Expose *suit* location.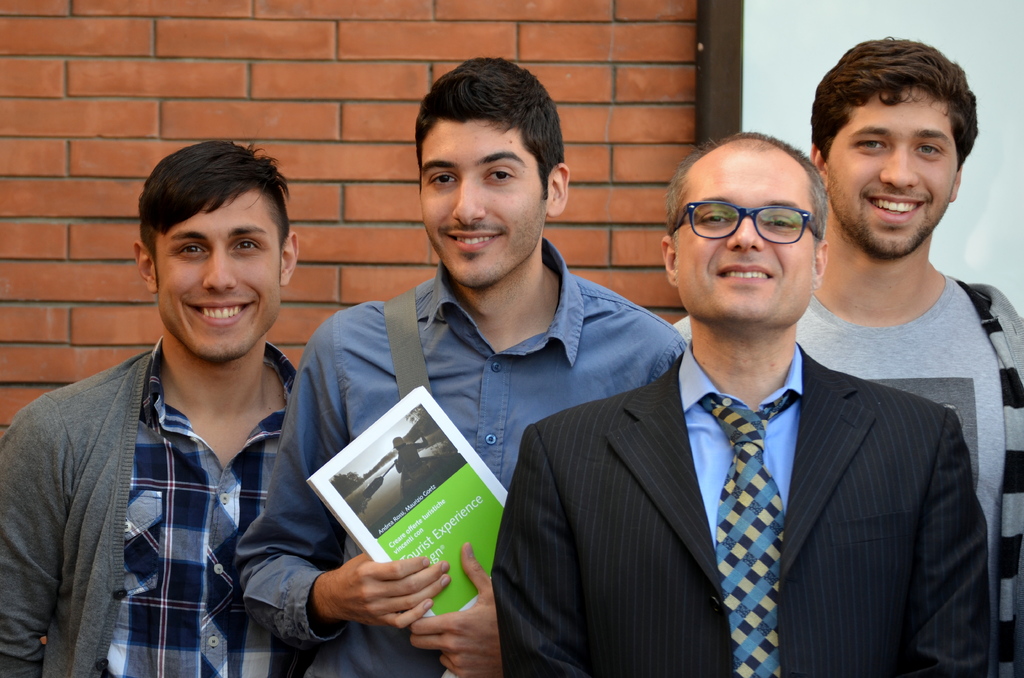
Exposed at 501:234:982:669.
